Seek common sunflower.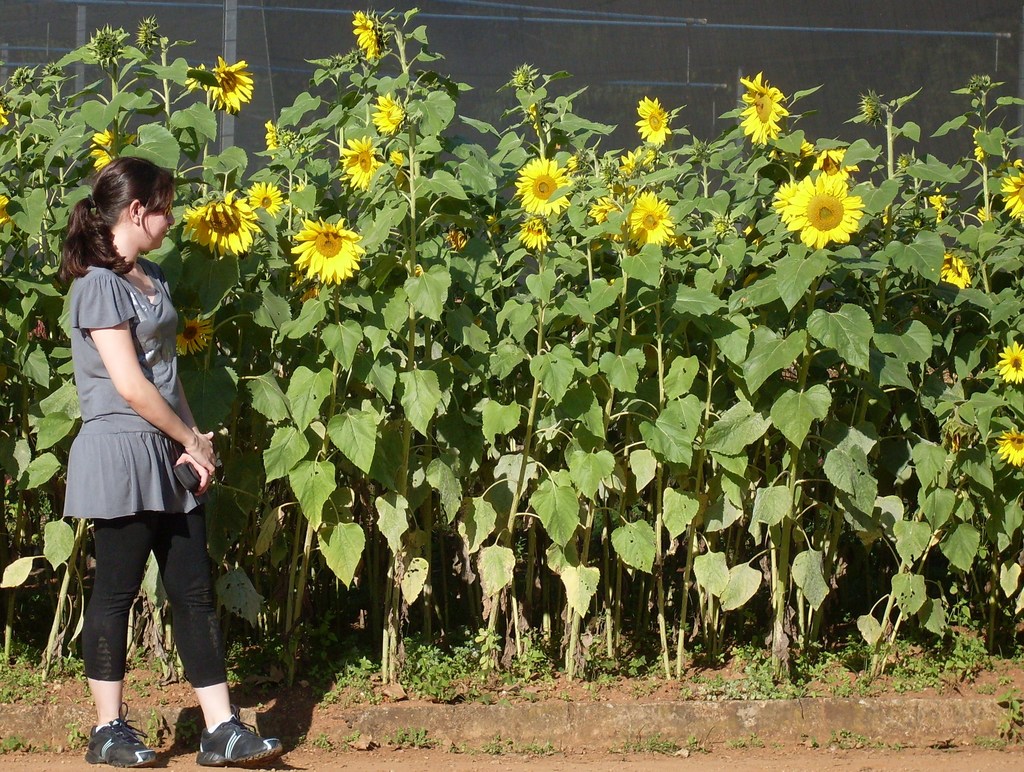
{"x1": 511, "y1": 214, "x2": 548, "y2": 250}.
